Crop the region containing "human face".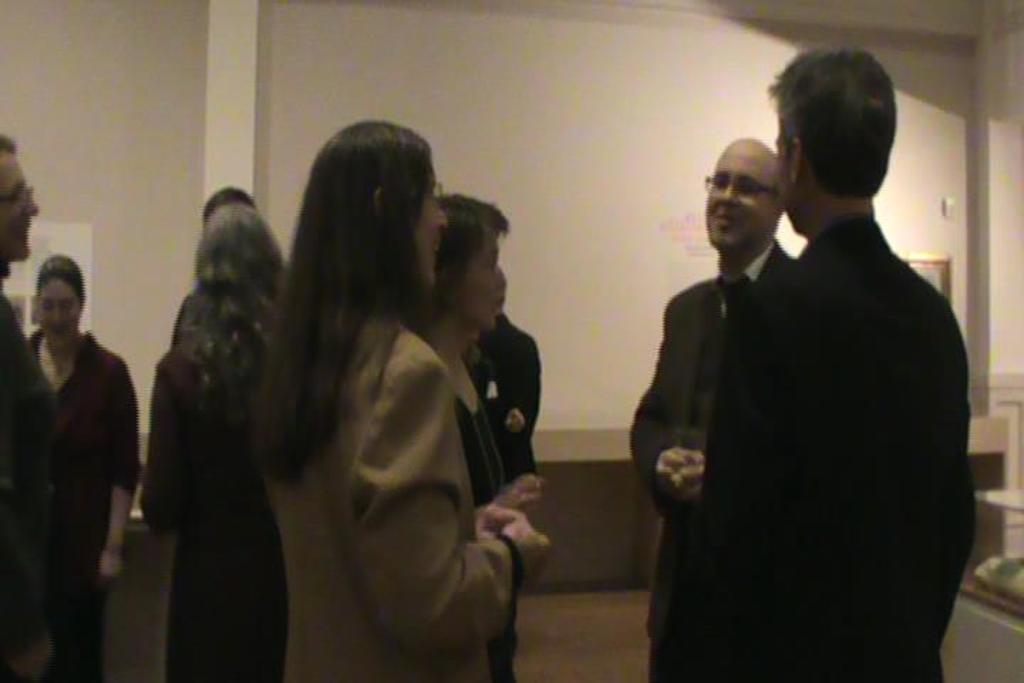
Crop region: detection(768, 104, 796, 228).
